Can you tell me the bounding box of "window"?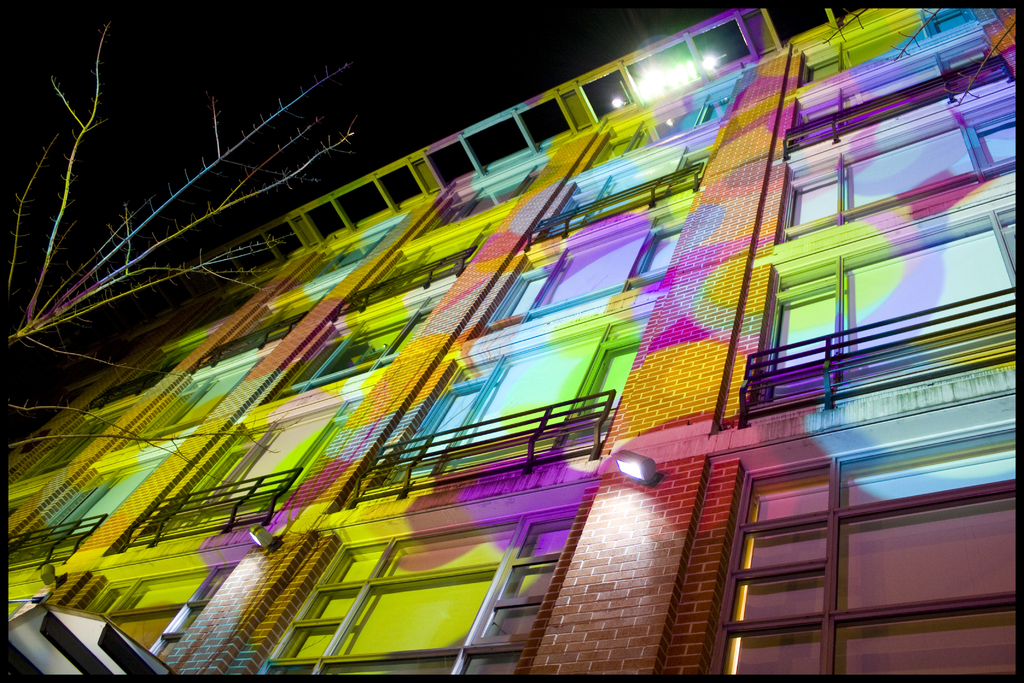
crop(578, 86, 727, 179).
